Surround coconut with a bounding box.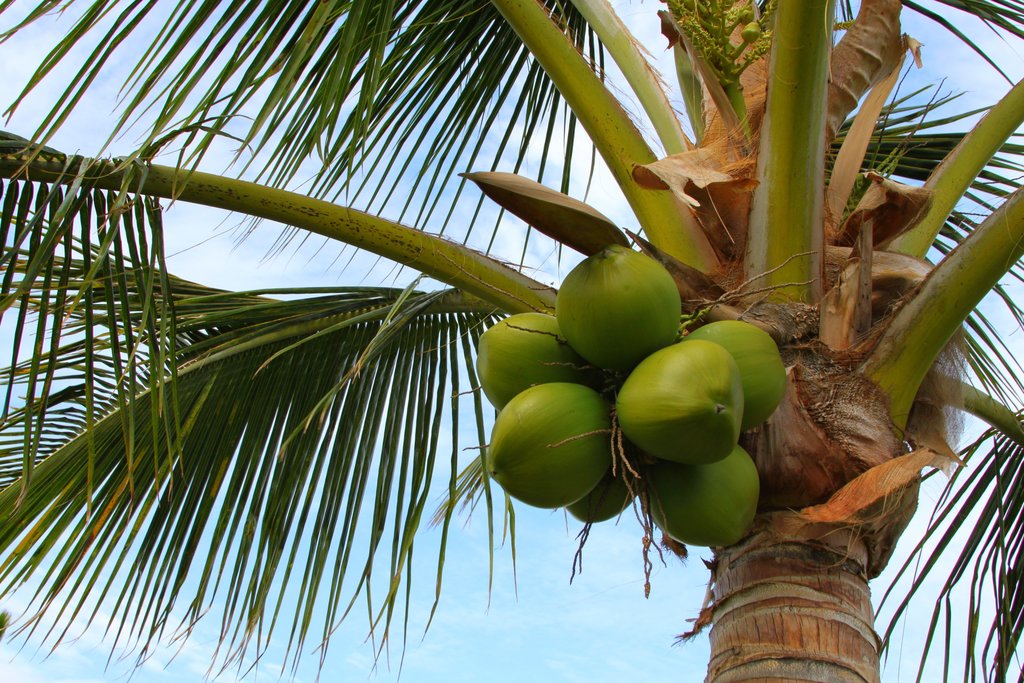
(615,341,749,465).
